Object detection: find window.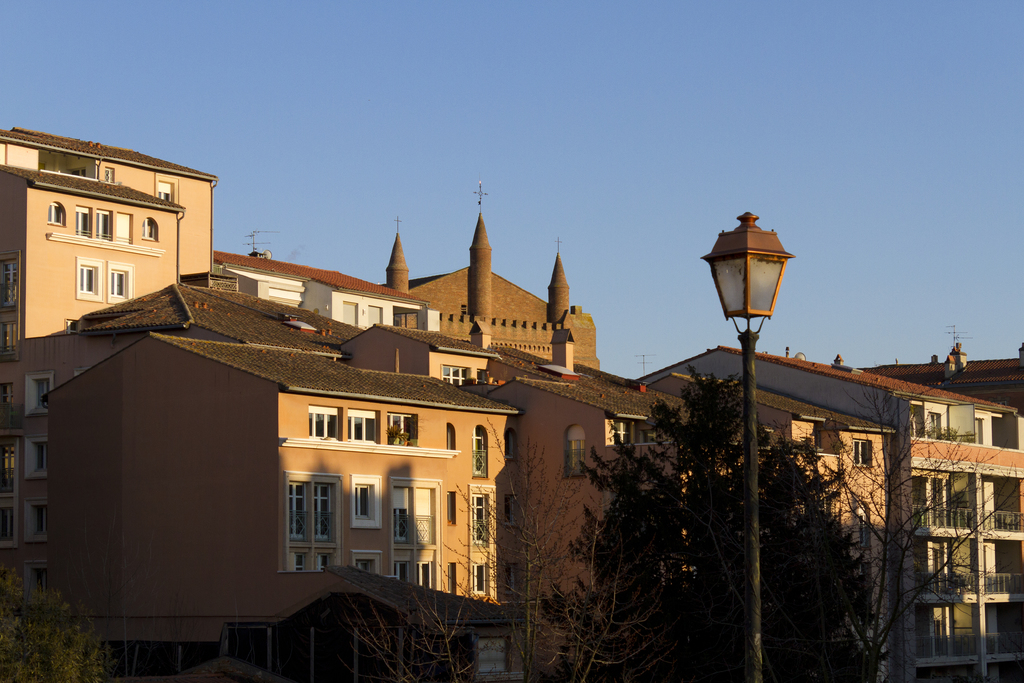
(388, 413, 418, 448).
